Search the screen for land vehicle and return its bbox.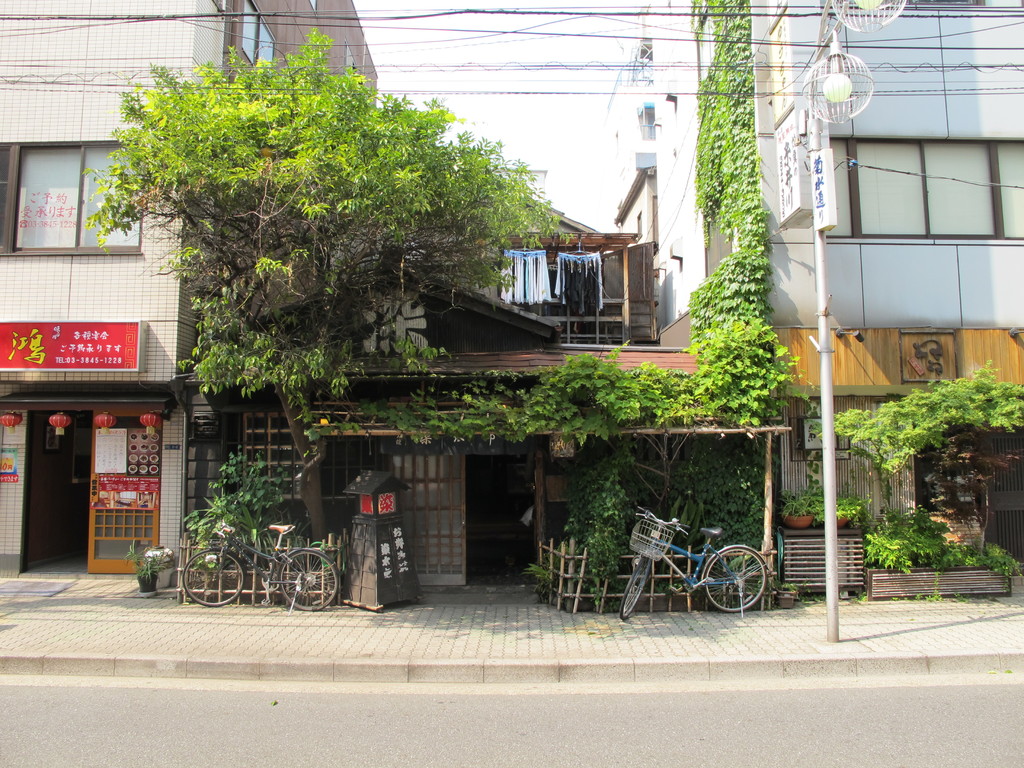
Found: region(613, 502, 788, 616).
